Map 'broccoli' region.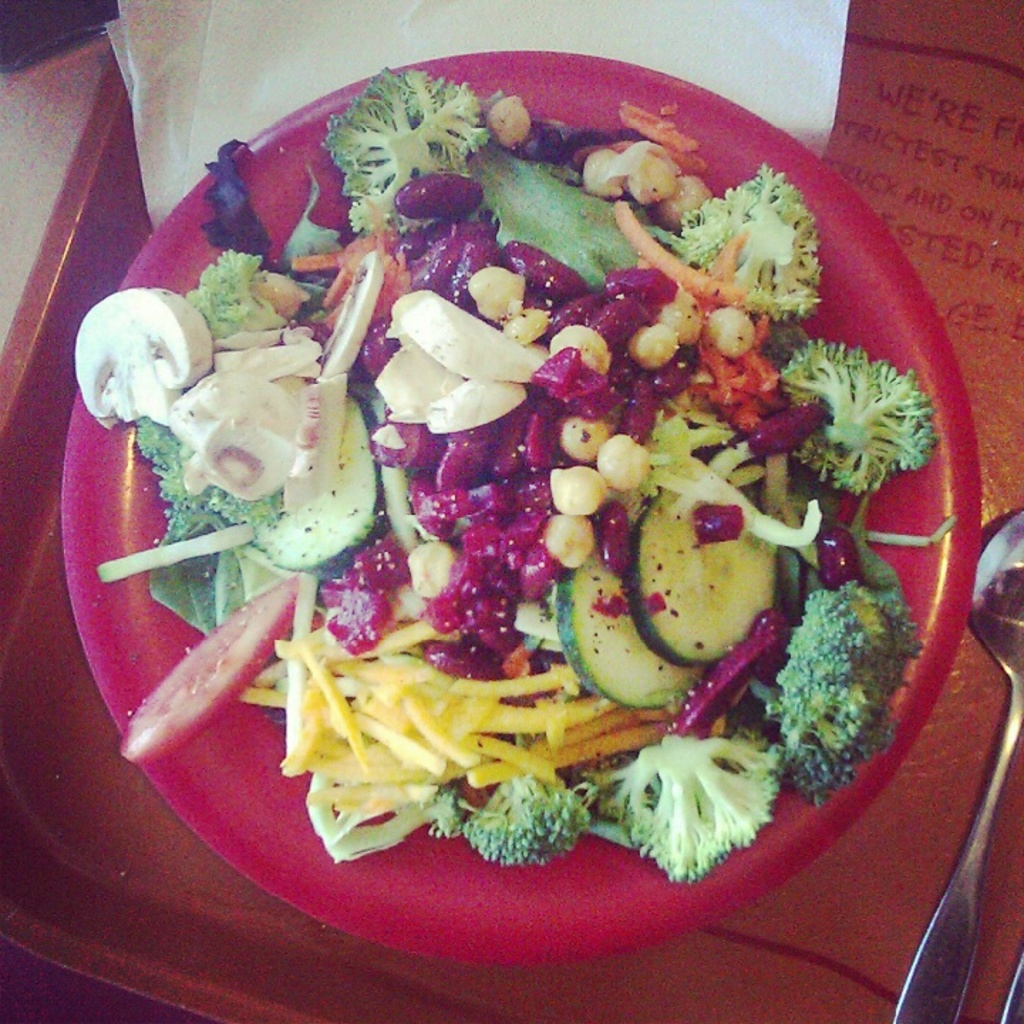
Mapped to l=680, t=165, r=823, b=324.
